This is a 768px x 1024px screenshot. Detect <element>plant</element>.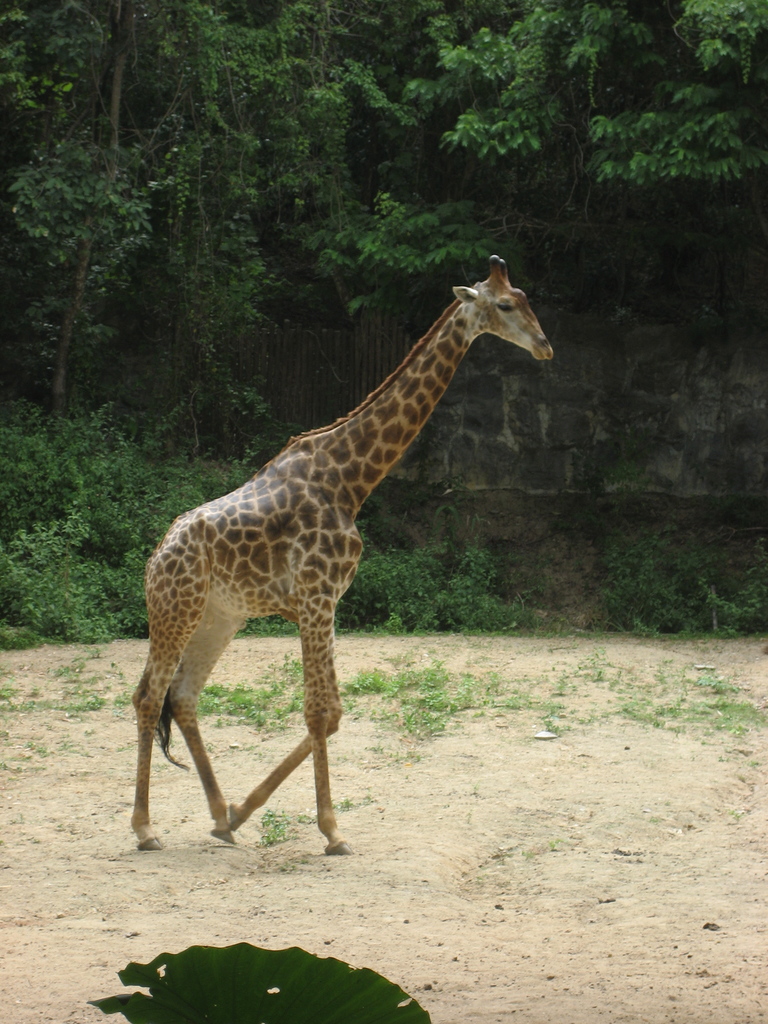
detection(359, 790, 376, 806).
